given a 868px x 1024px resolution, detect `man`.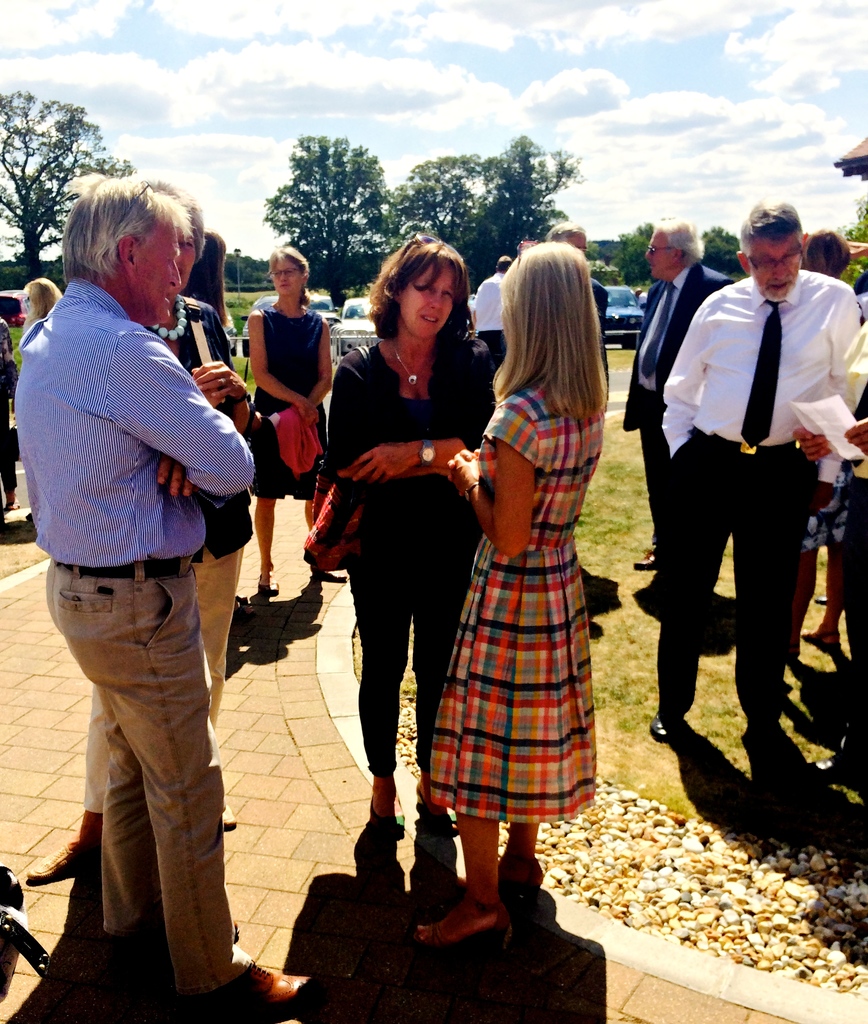
630,222,740,574.
